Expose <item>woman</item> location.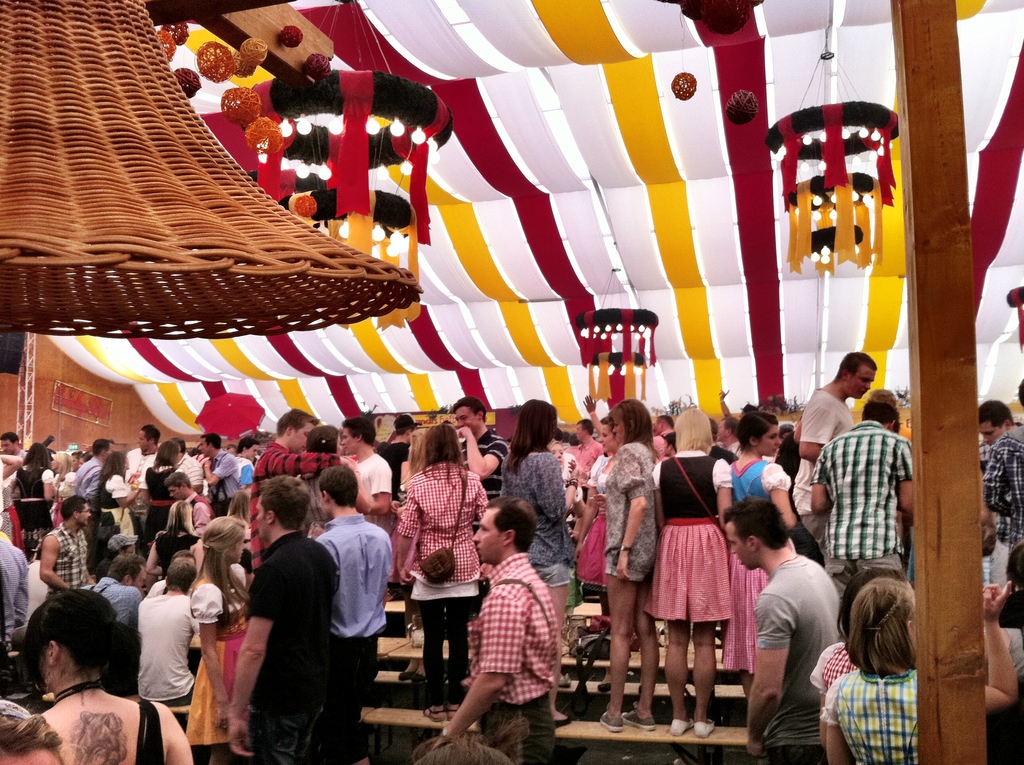
Exposed at detection(0, 593, 191, 762).
